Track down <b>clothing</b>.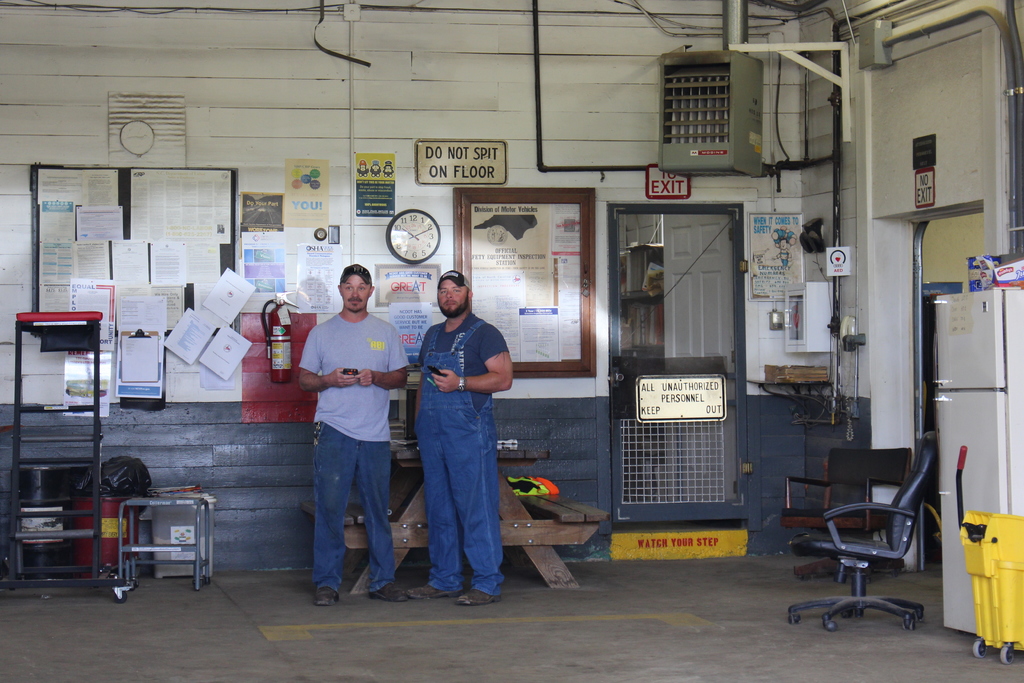
Tracked to x1=417 y1=313 x2=509 y2=597.
